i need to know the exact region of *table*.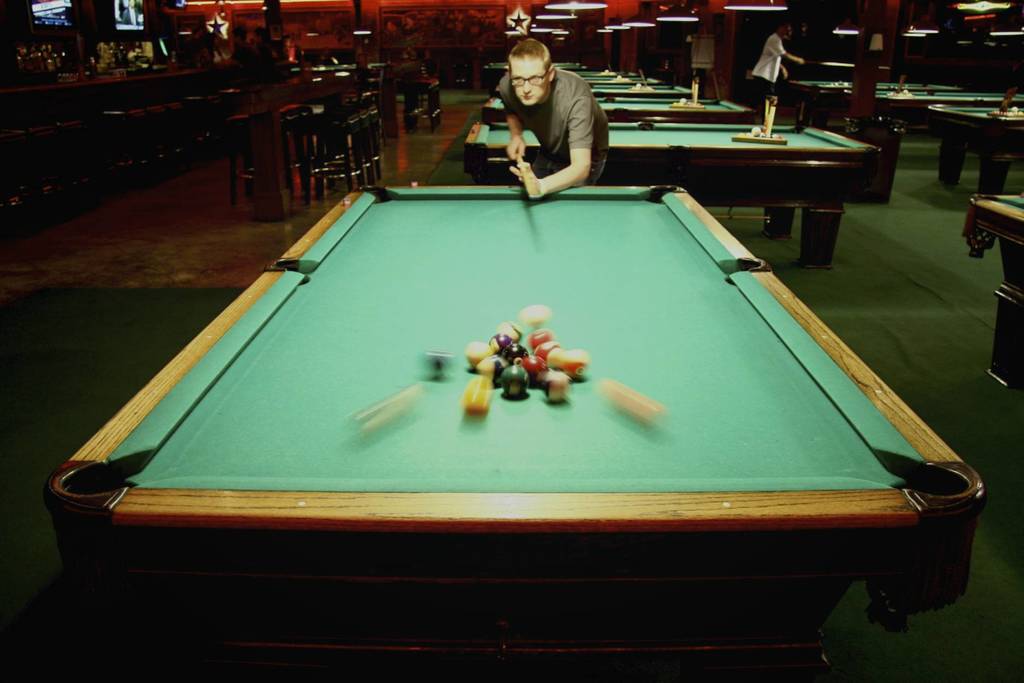
Region: [931, 106, 1023, 195].
